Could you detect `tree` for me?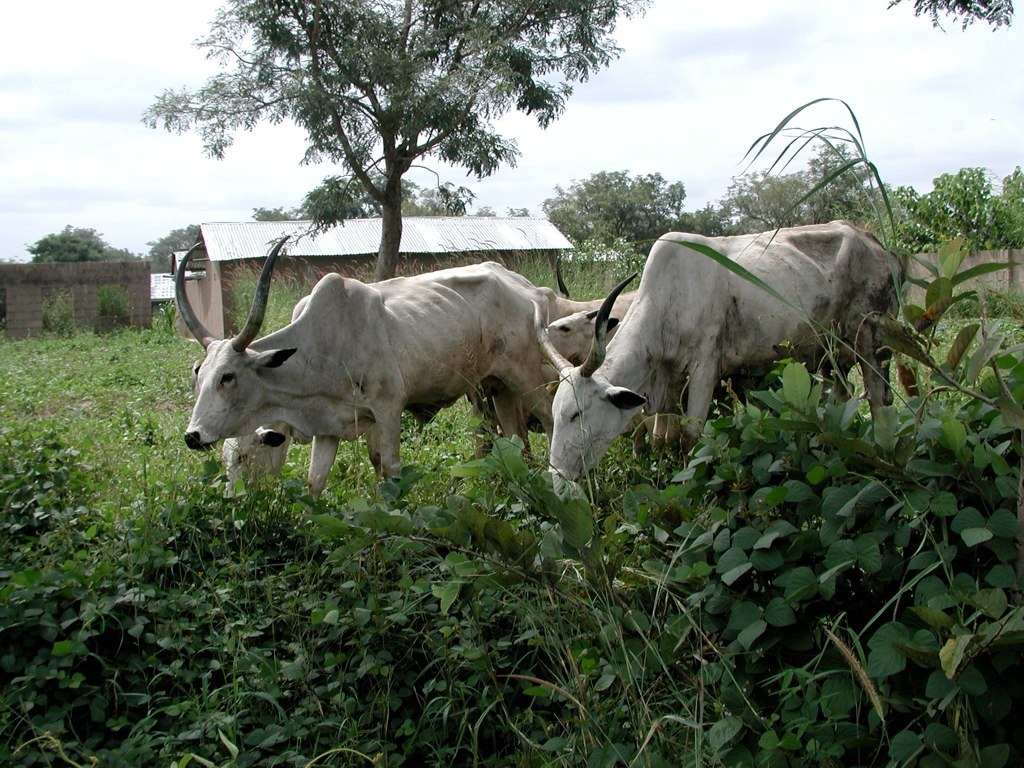
Detection result: <box>146,218,215,268</box>.
